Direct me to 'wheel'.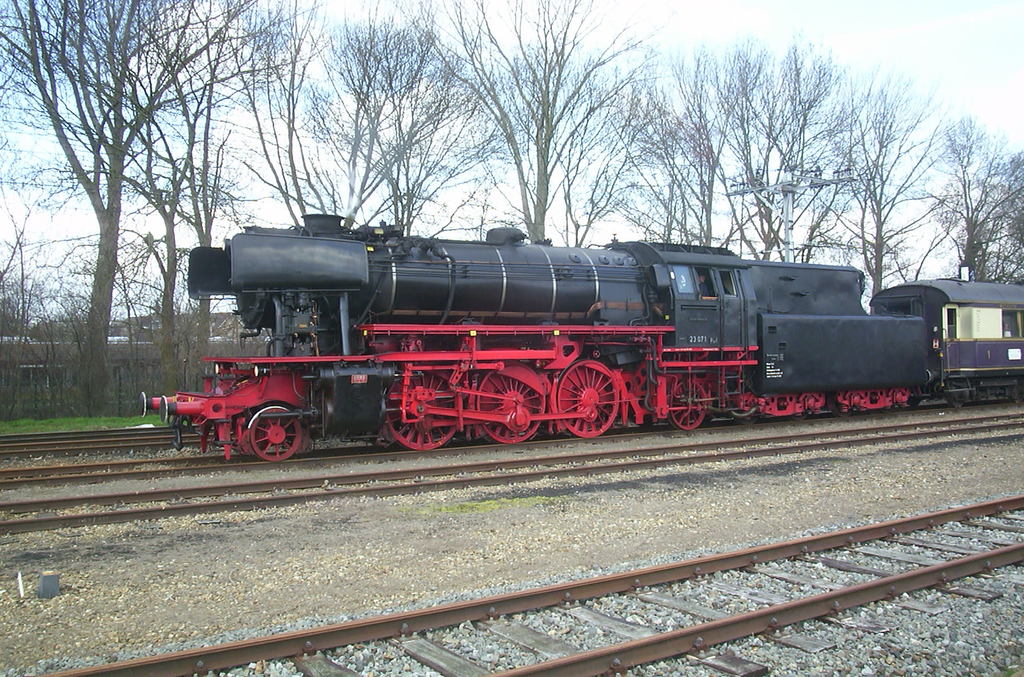
Direction: l=554, t=353, r=623, b=436.
